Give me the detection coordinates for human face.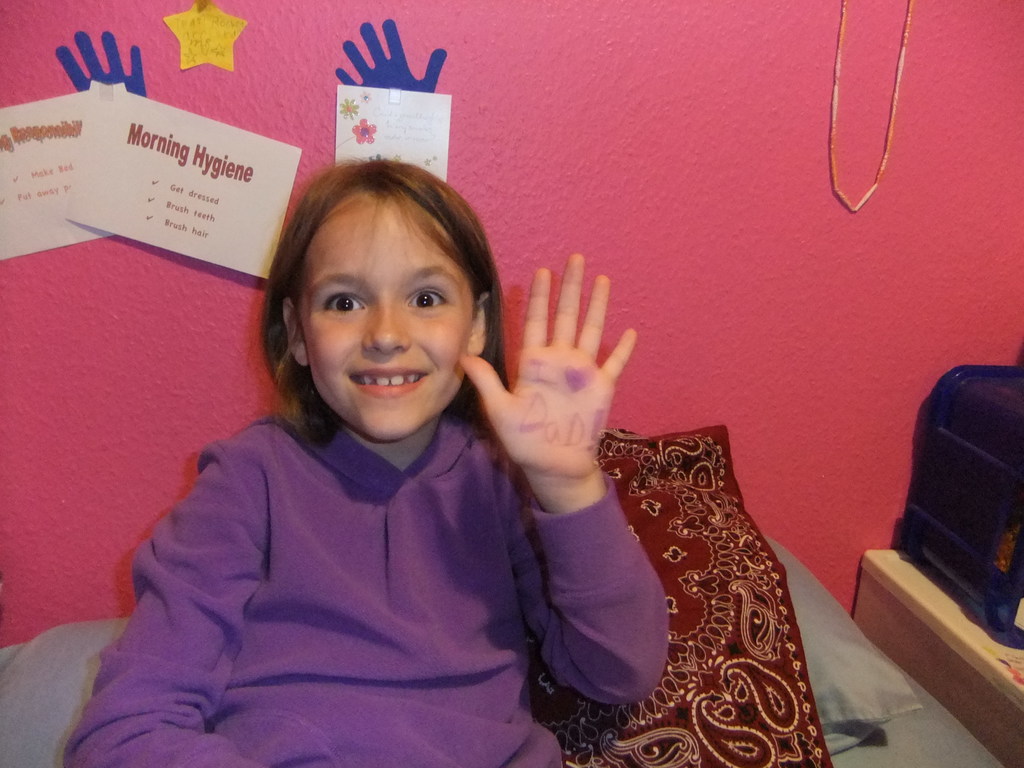
294,195,472,440.
